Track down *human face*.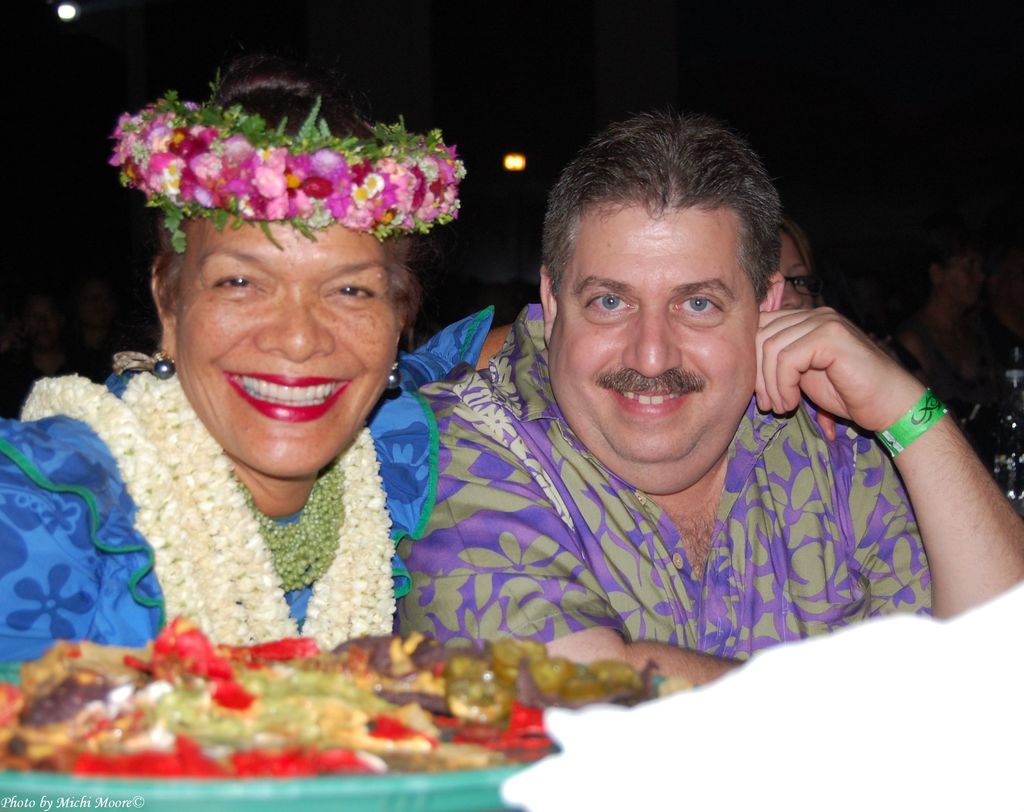
Tracked to x1=943 y1=254 x2=984 y2=304.
